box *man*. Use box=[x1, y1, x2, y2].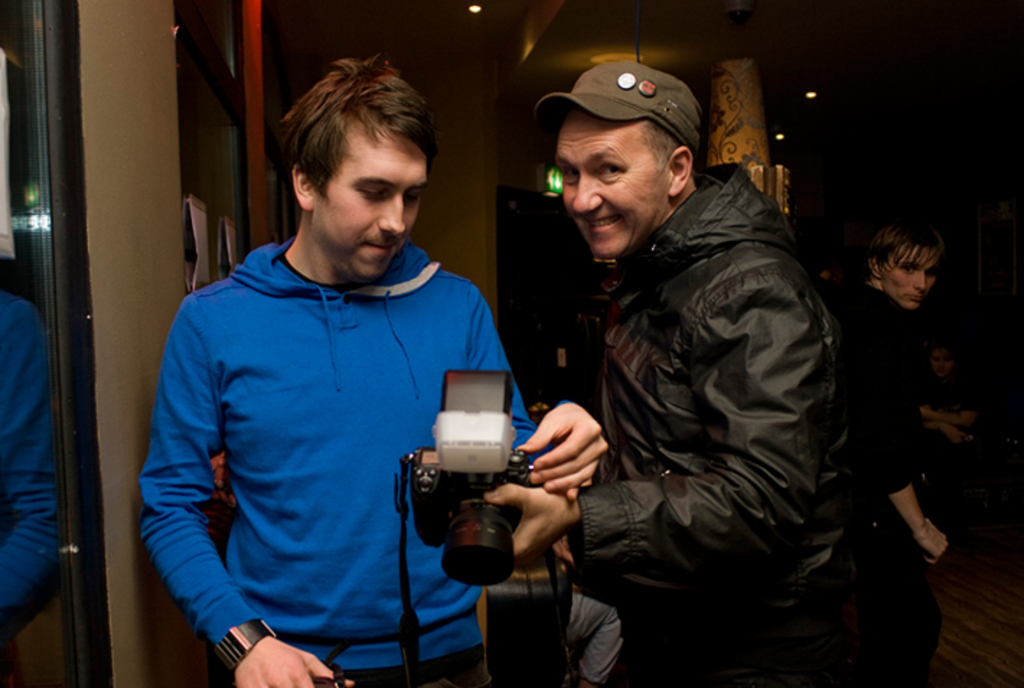
box=[176, 55, 656, 672].
